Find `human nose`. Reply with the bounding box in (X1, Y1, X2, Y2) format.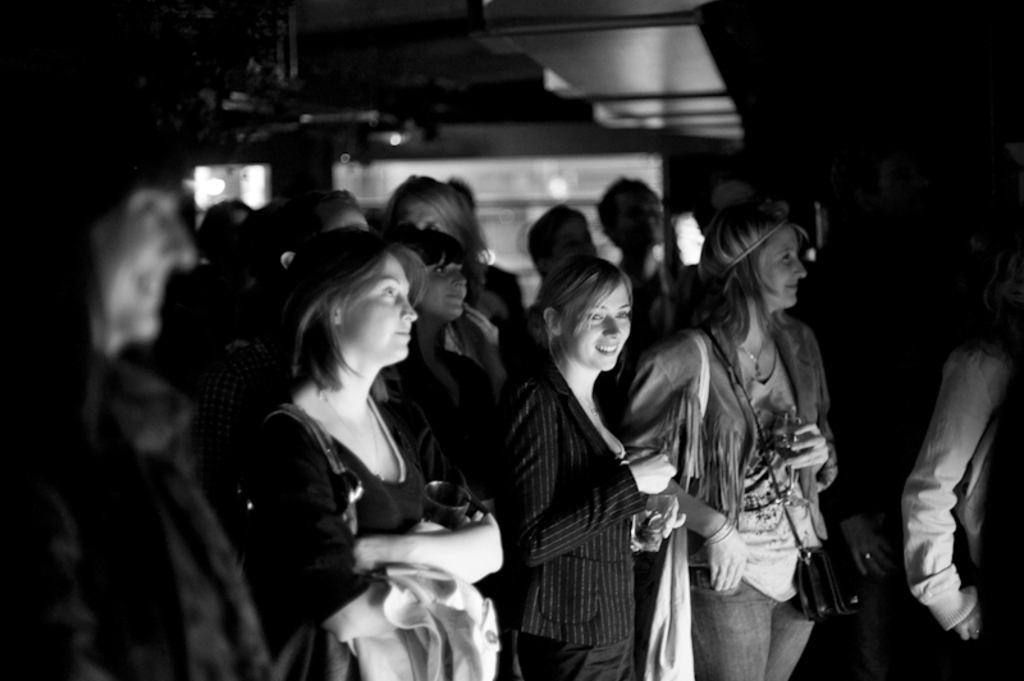
(792, 259, 804, 283).
